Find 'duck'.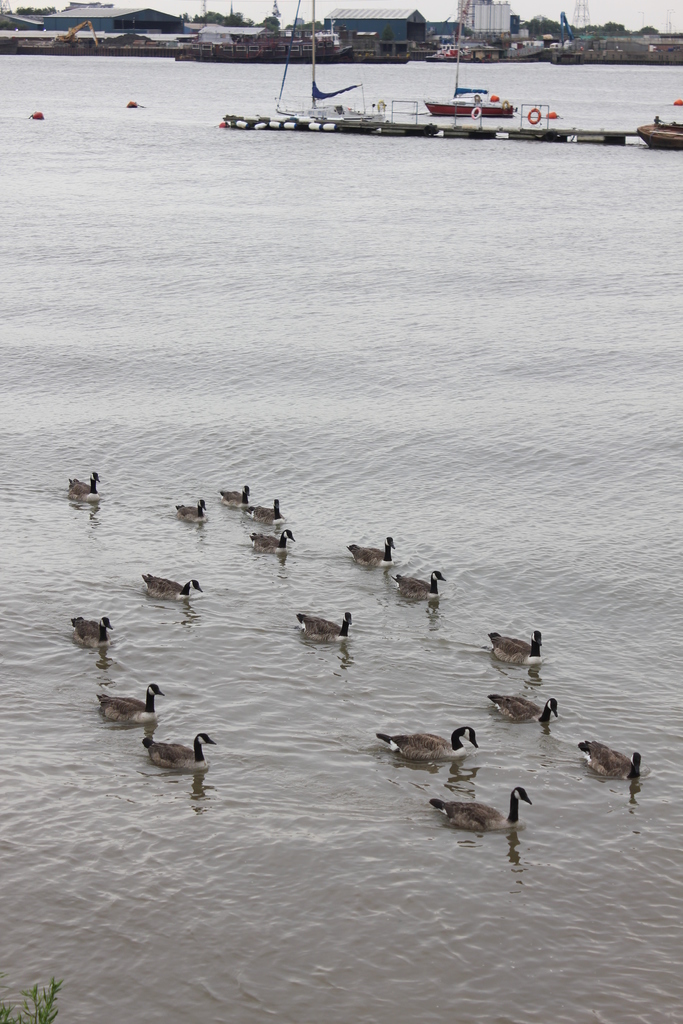
BBox(215, 483, 254, 512).
